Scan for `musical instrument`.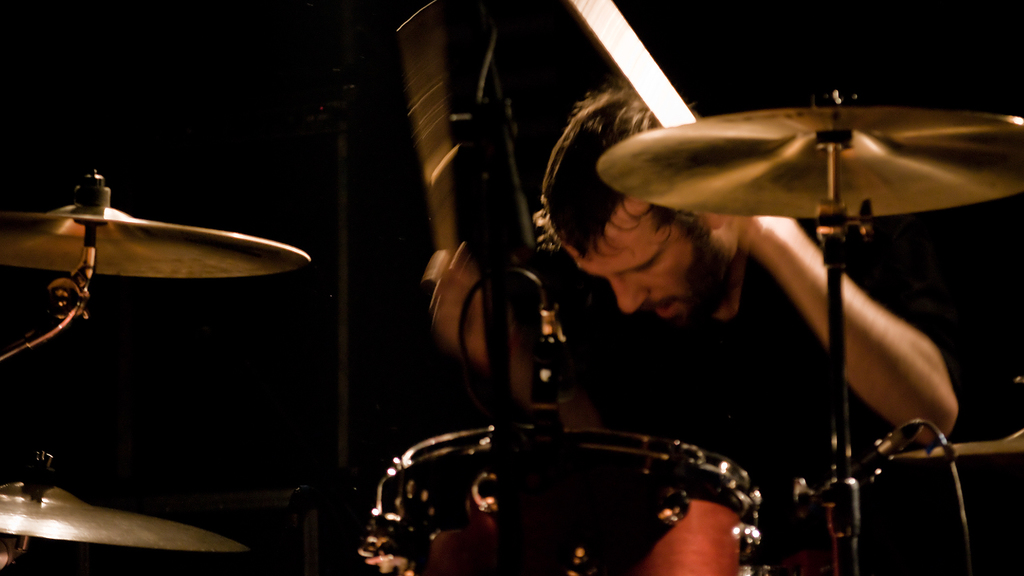
Scan result: region(593, 93, 1023, 219).
